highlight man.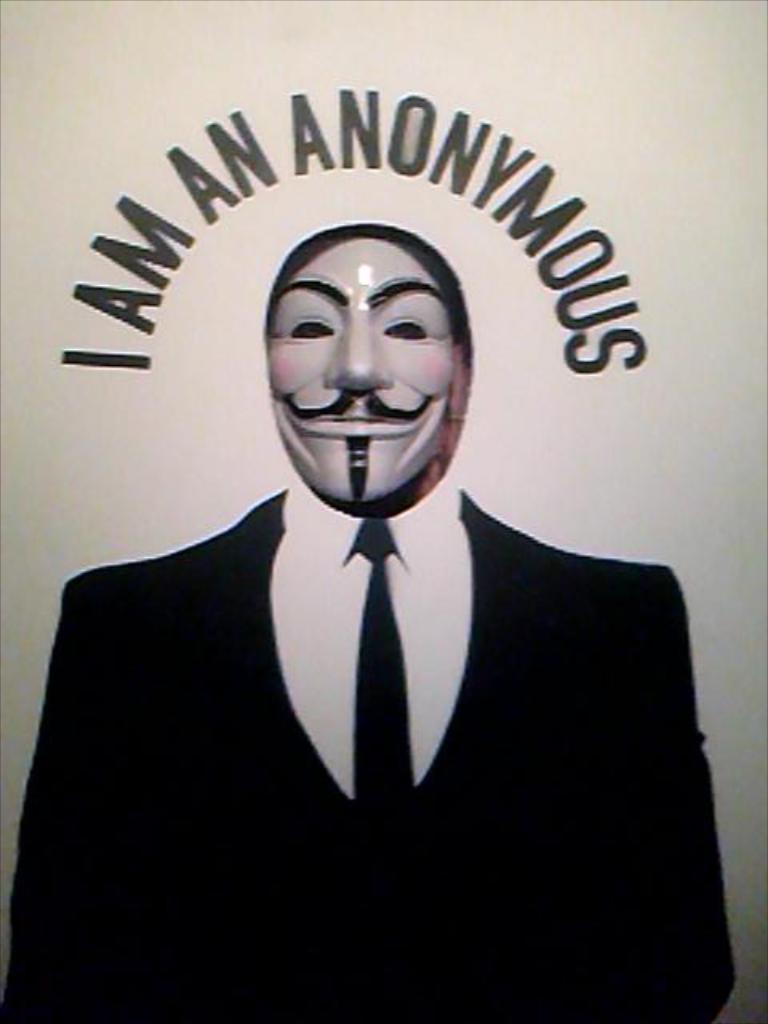
Highlighted region: Rect(40, 138, 715, 986).
